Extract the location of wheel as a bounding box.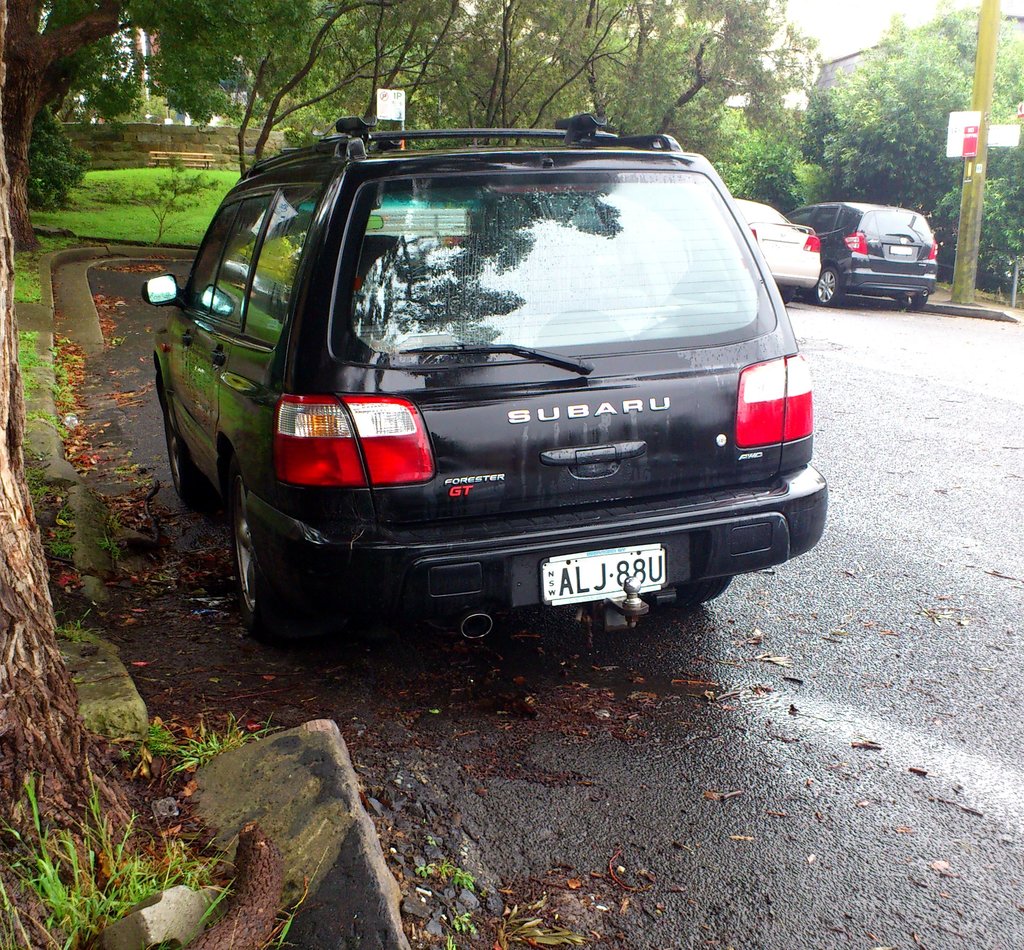
l=781, t=284, r=793, b=302.
